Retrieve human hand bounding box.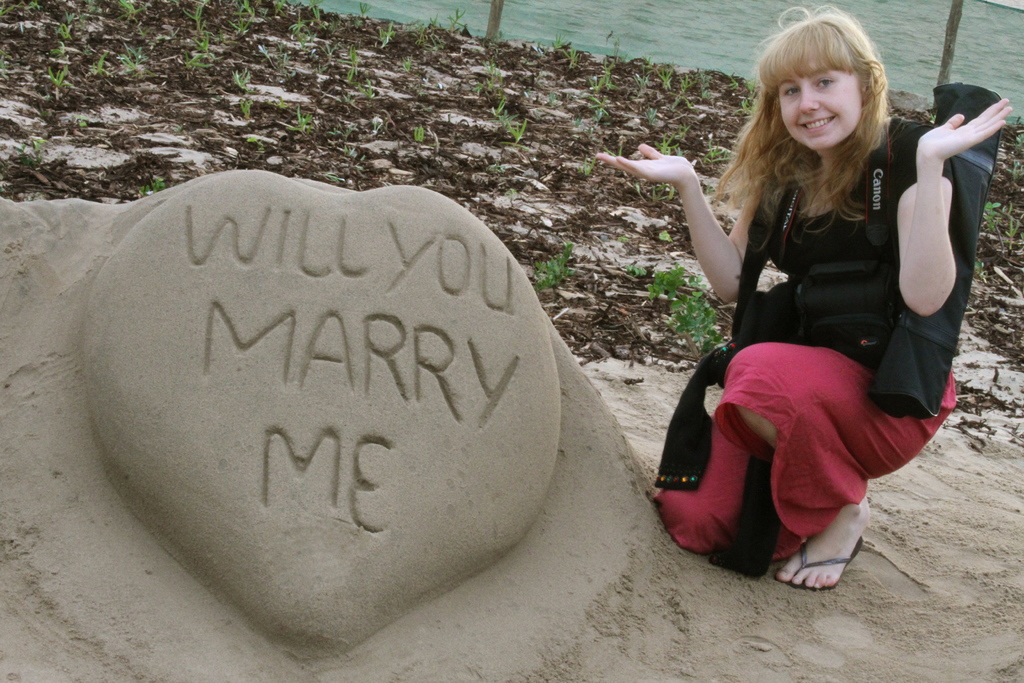
Bounding box: [607,131,721,191].
